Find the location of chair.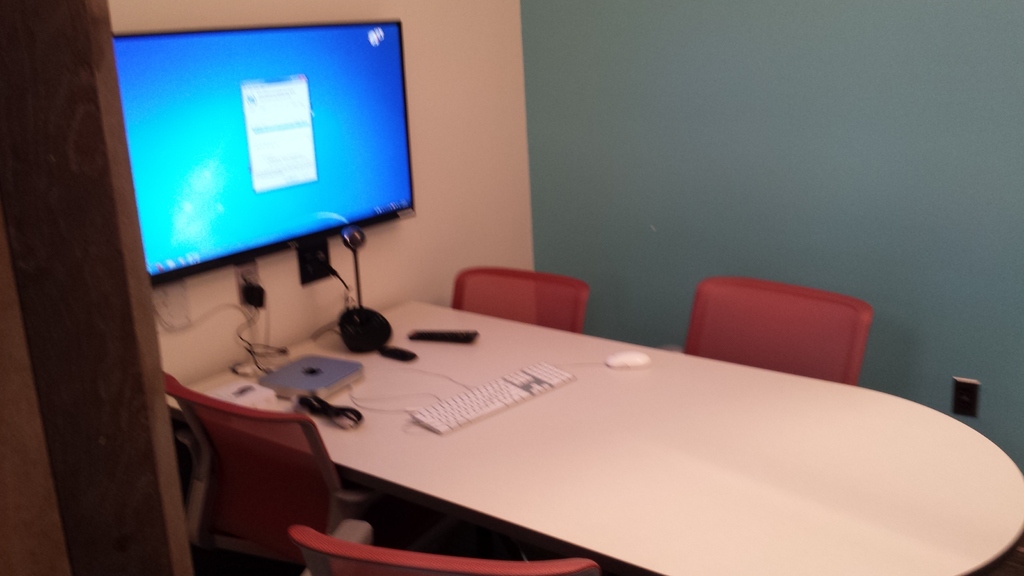
Location: 159,367,404,575.
